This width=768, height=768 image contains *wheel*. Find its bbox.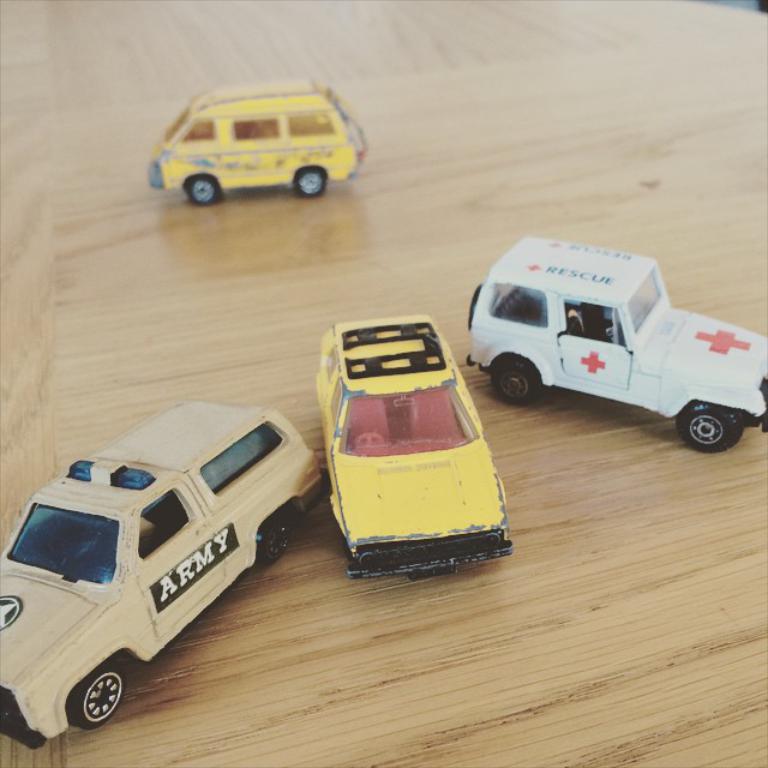
{"left": 294, "top": 166, "right": 329, "bottom": 194}.
